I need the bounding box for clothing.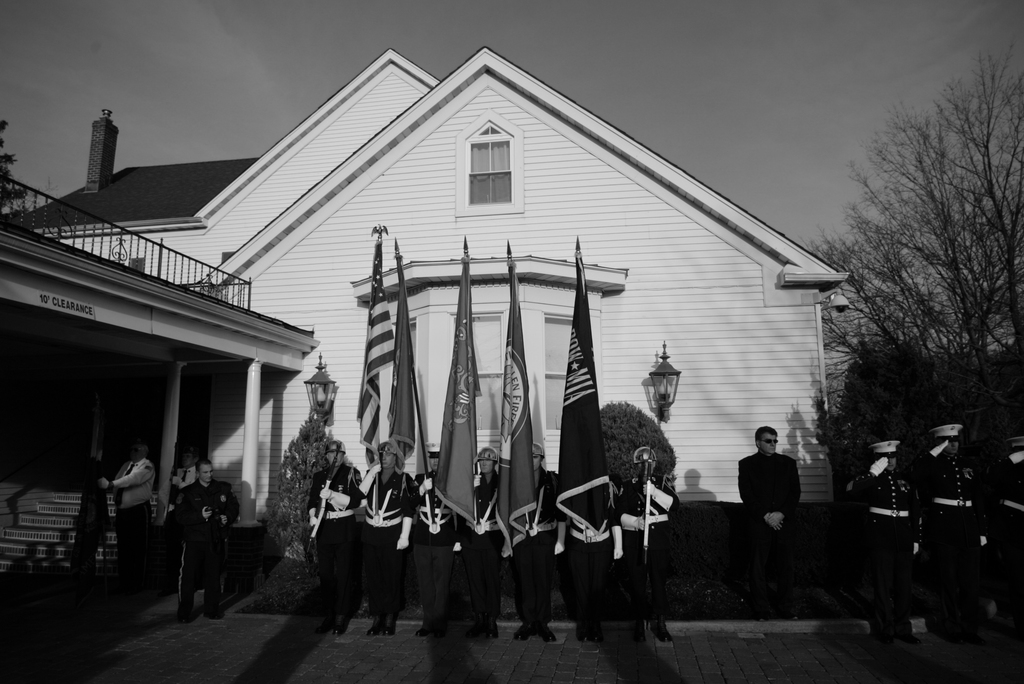
Here it is: {"left": 611, "top": 472, "right": 681, "bottom": 626}.
